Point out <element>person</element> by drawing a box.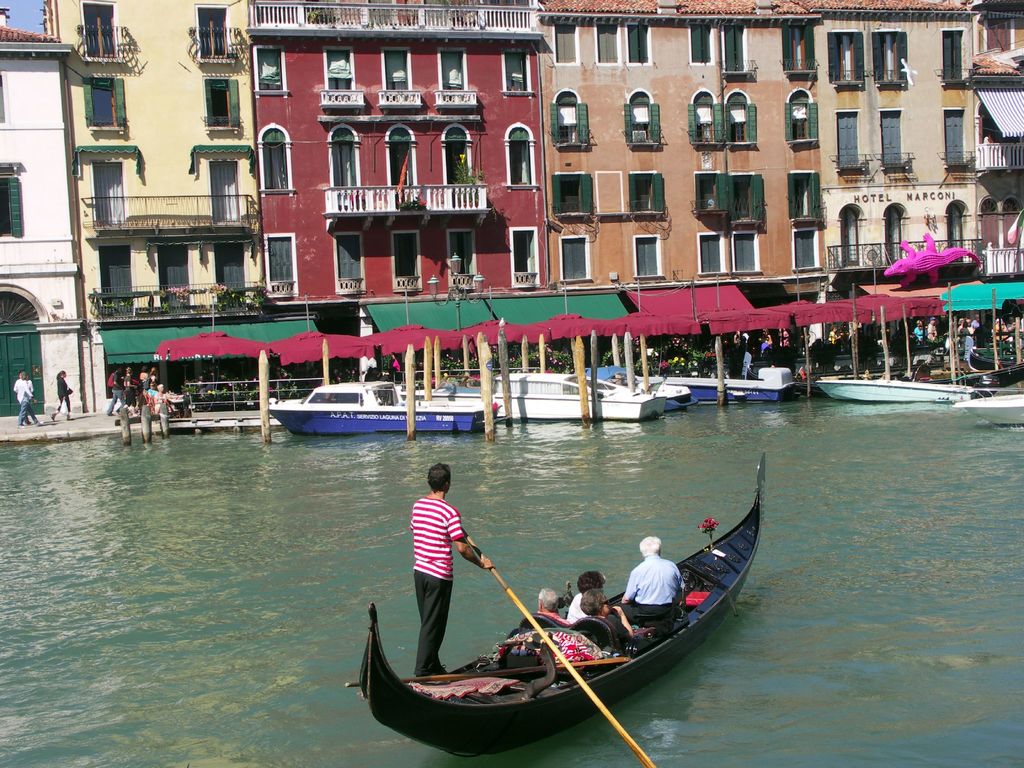
(518, 585, 570, 626).
